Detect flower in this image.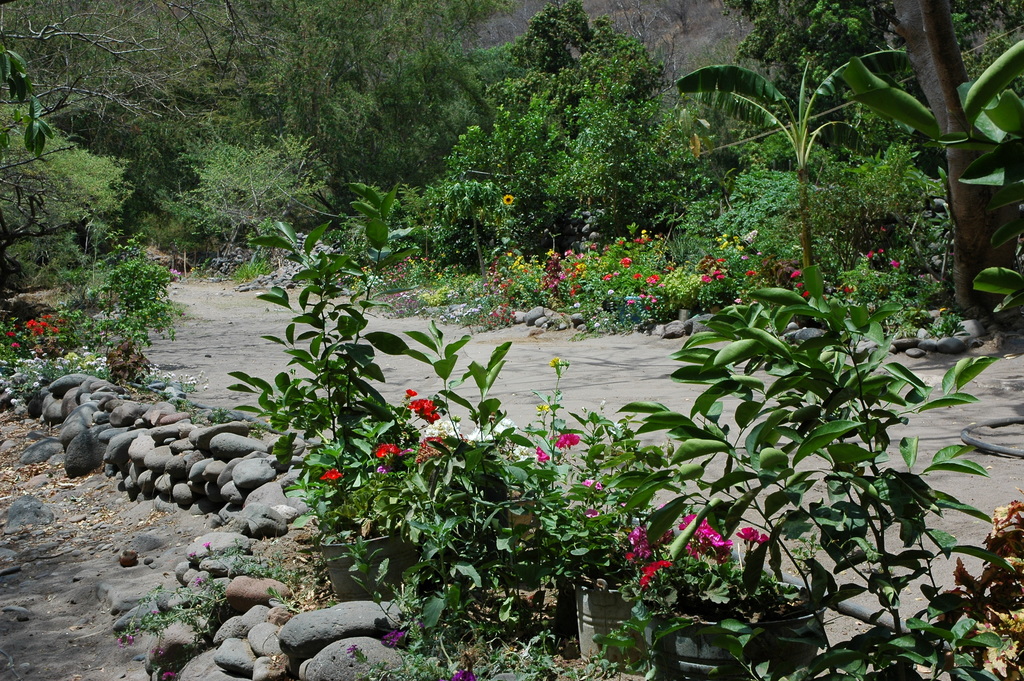
Detection: l=676, t=516, r=731, b=564.
